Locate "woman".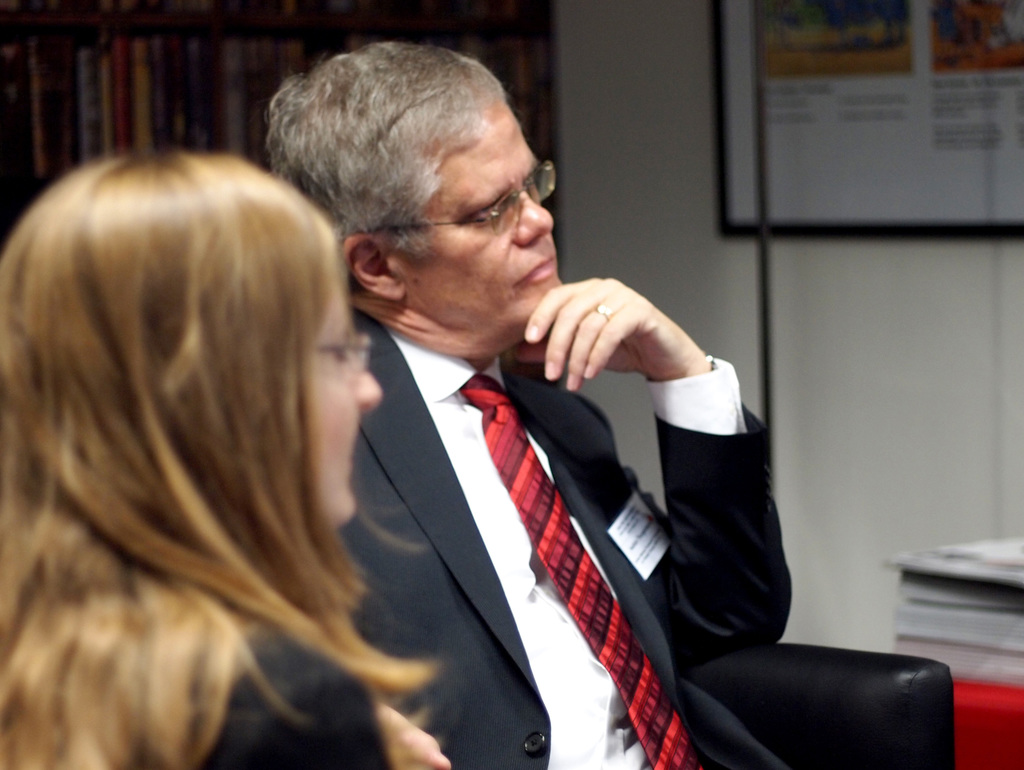
Bounding box: select_region(9, 136, 436, 767).
